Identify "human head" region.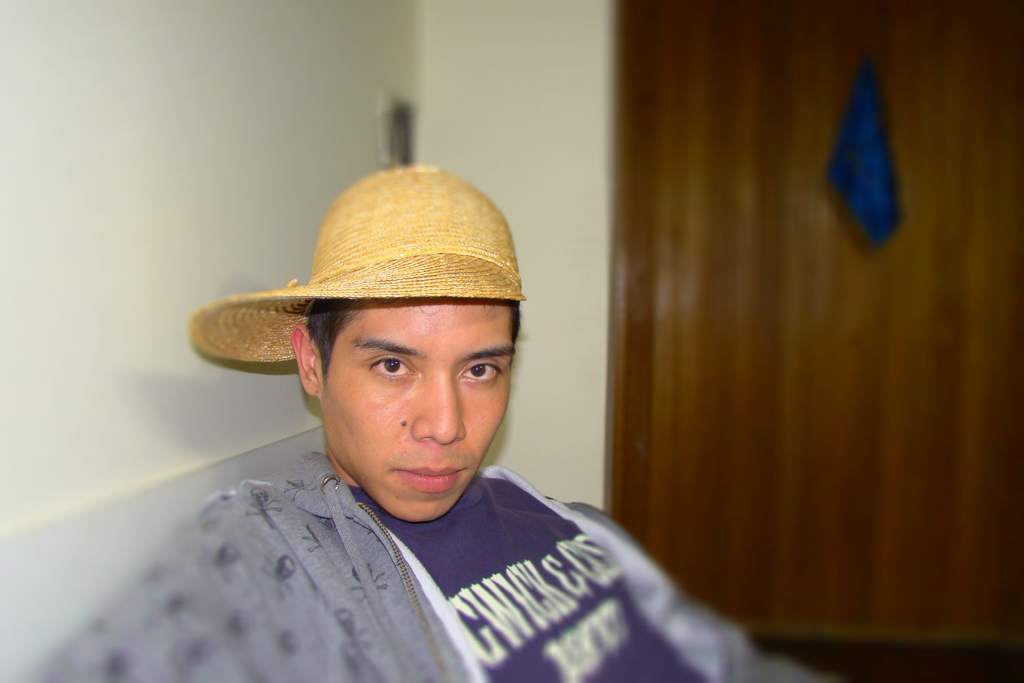
Region: x1=256, y1=179, x2=568, y2=526.
